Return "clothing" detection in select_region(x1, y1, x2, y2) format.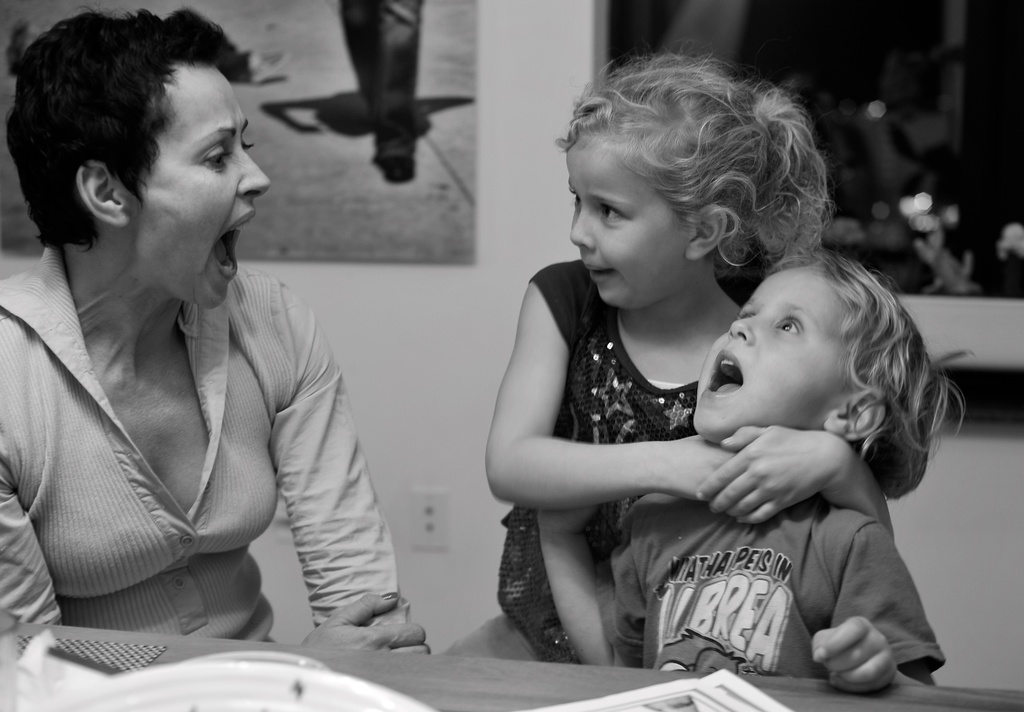
select_region(497, 247, 760, 666).
